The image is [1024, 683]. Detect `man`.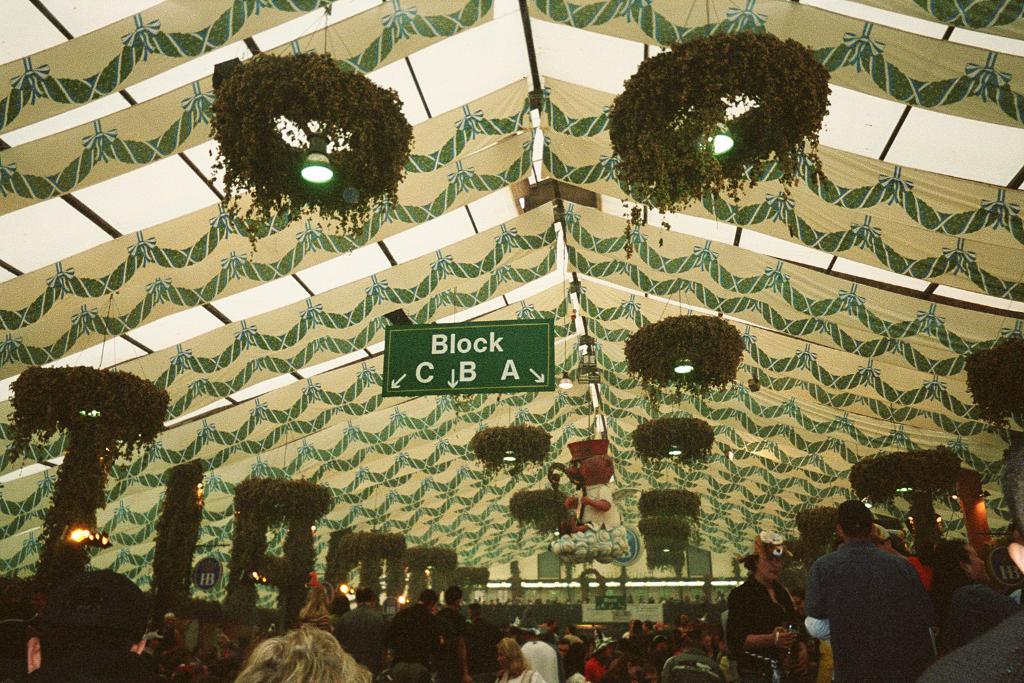
Detection: region(539, 617, 556, 636).
